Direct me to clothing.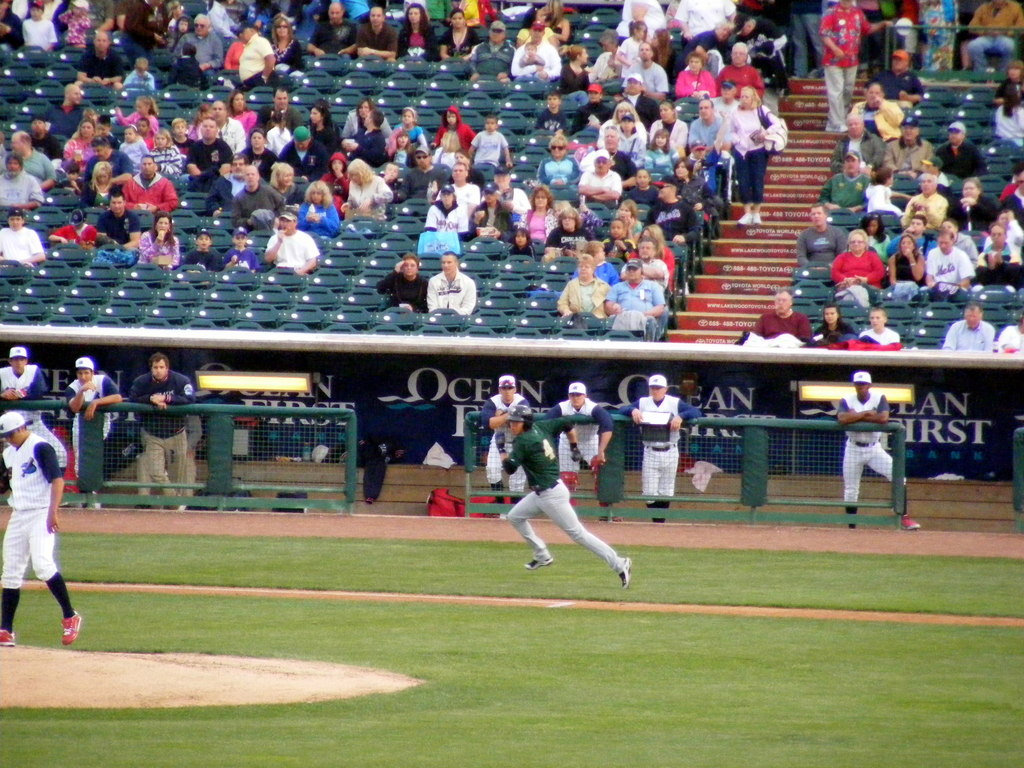
Direction: 524, 15, 550, 32.
